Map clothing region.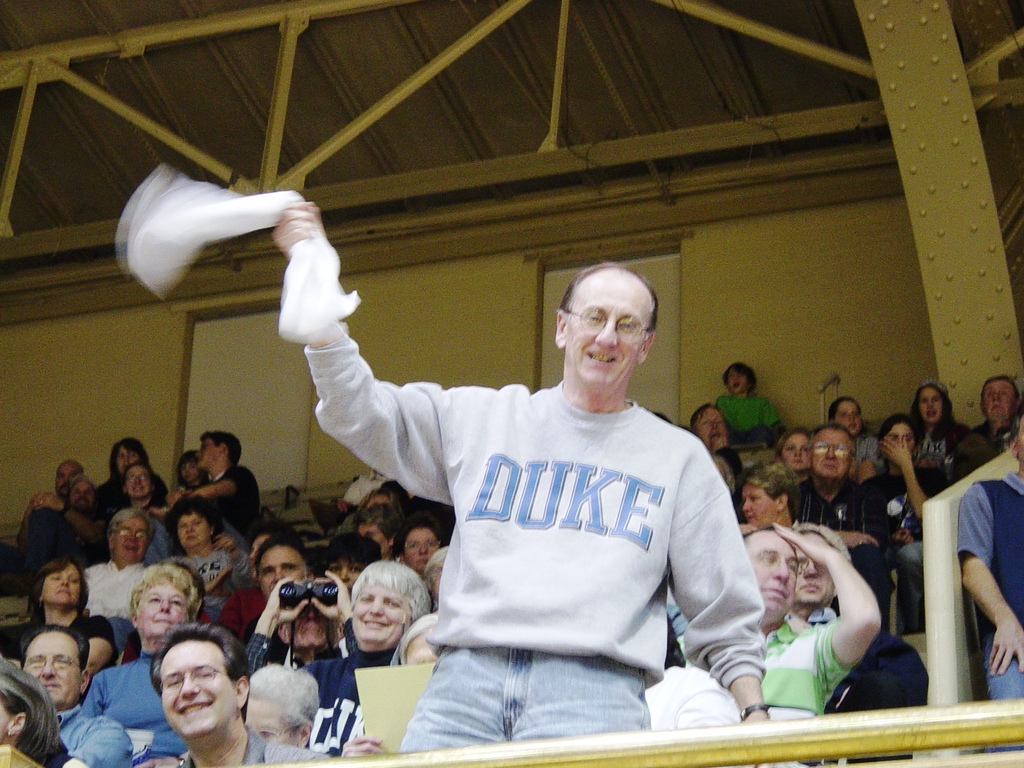
Mapped to select_region(84, 648, 193, 756).
